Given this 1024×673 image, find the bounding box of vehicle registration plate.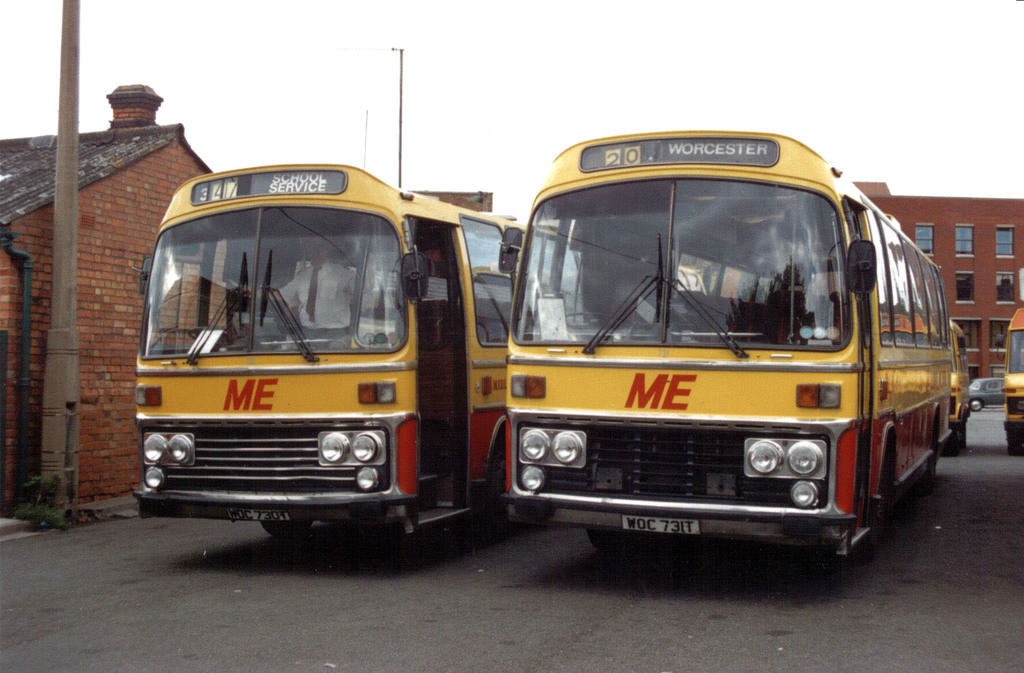
bbox=[622, 512, 699, 536].
